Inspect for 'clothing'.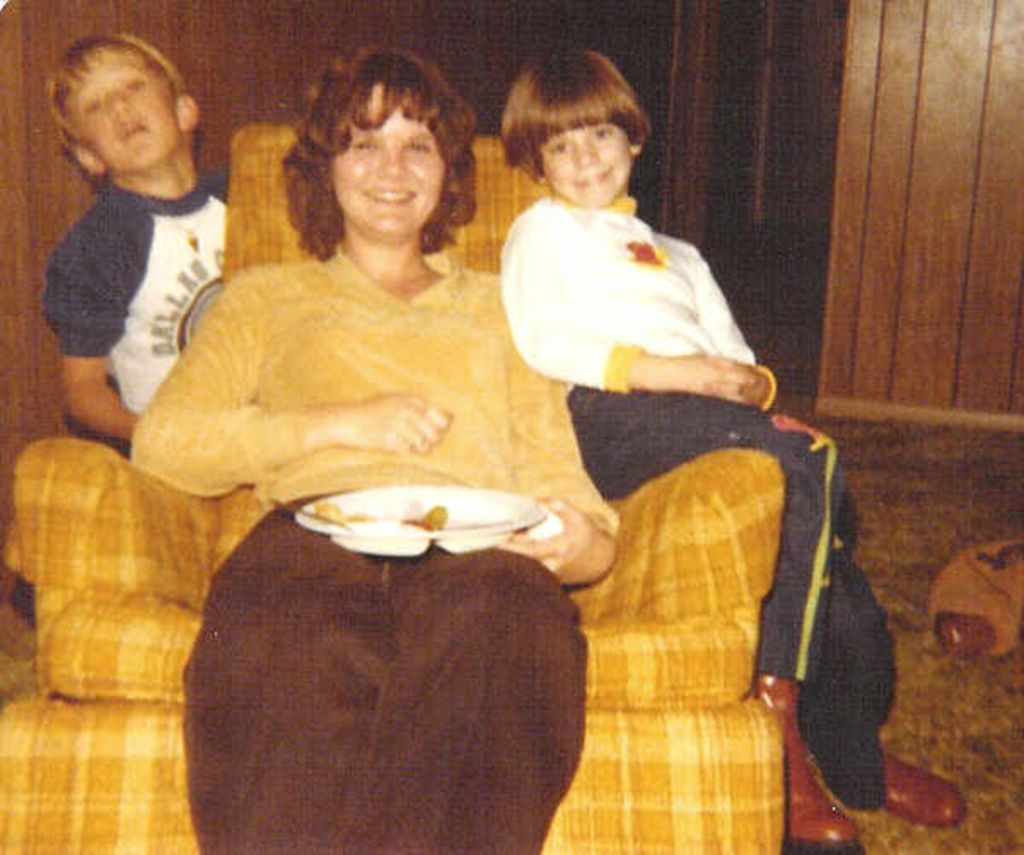
Inspection: (145,331,623,828).
